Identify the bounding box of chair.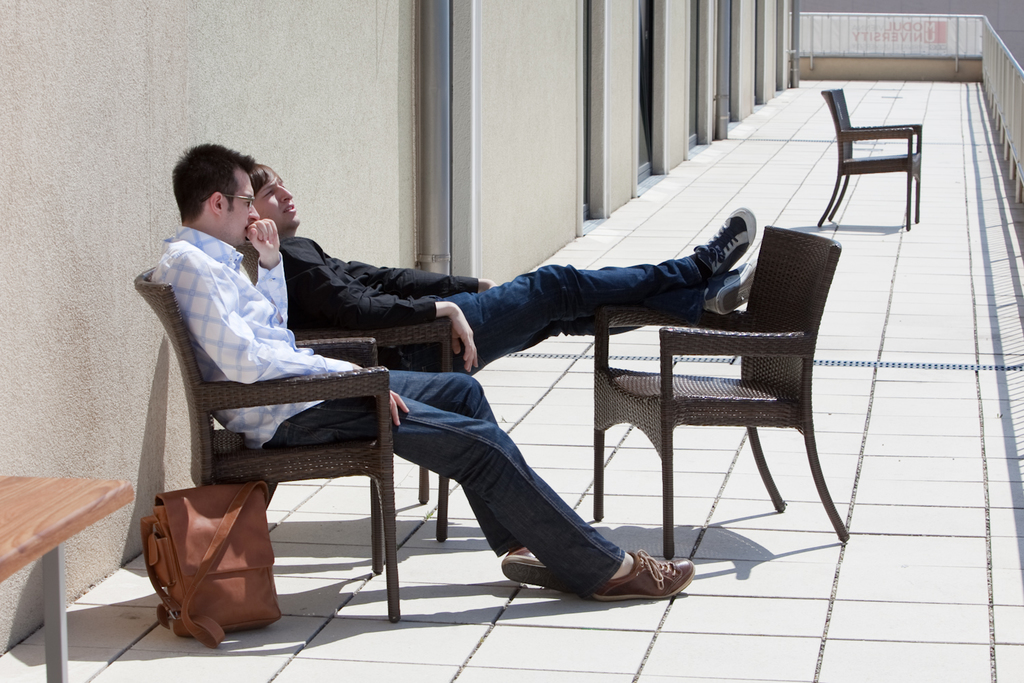
593,220,852,561.
